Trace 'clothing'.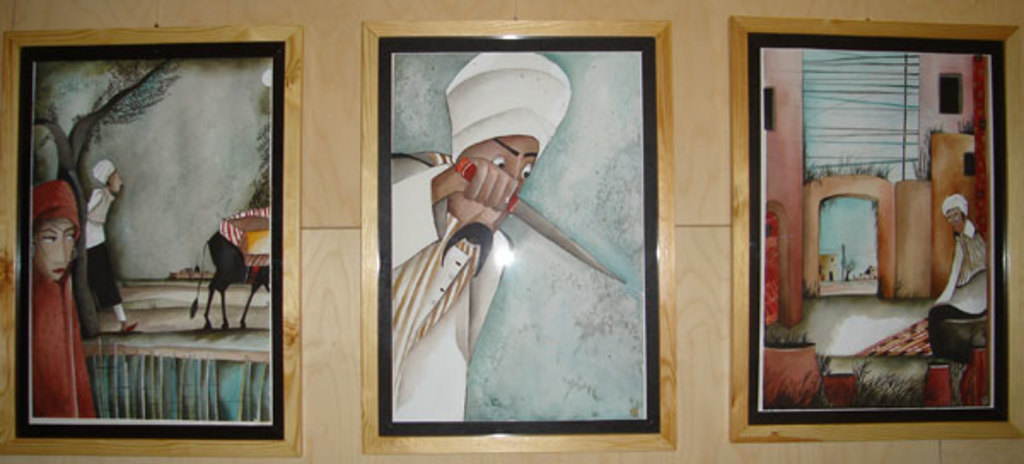
Traced to rect(82, 183, 126, 314).
